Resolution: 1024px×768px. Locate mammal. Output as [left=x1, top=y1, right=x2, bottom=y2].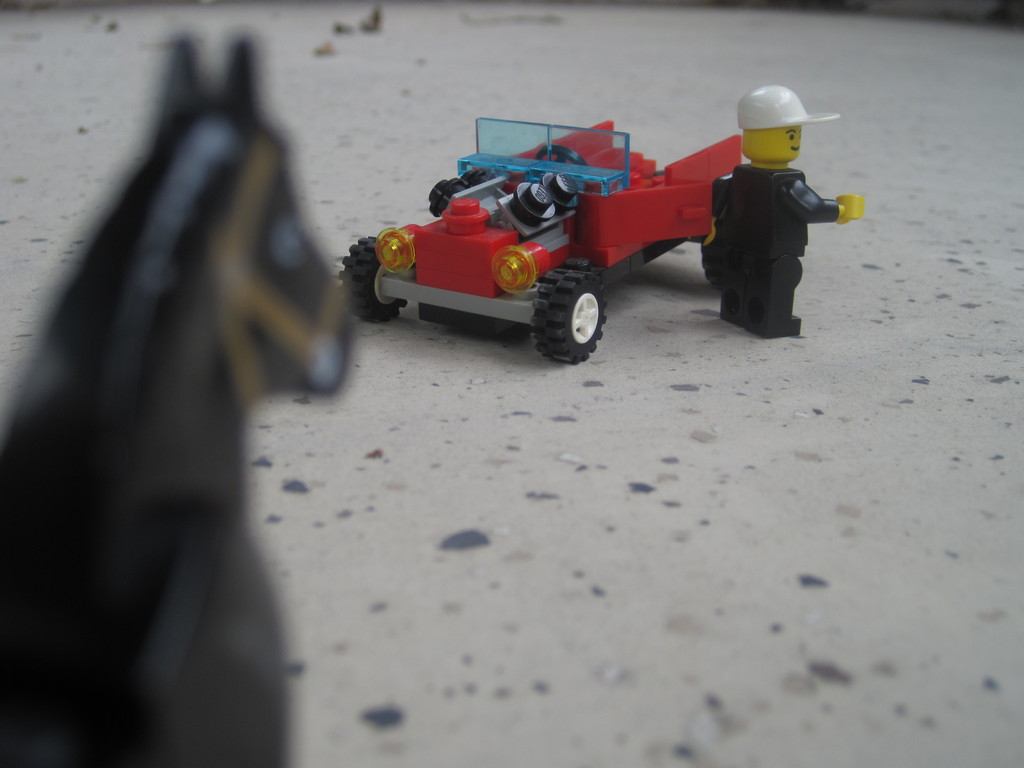
[left=692, top=108, right=854, bottom=337].
